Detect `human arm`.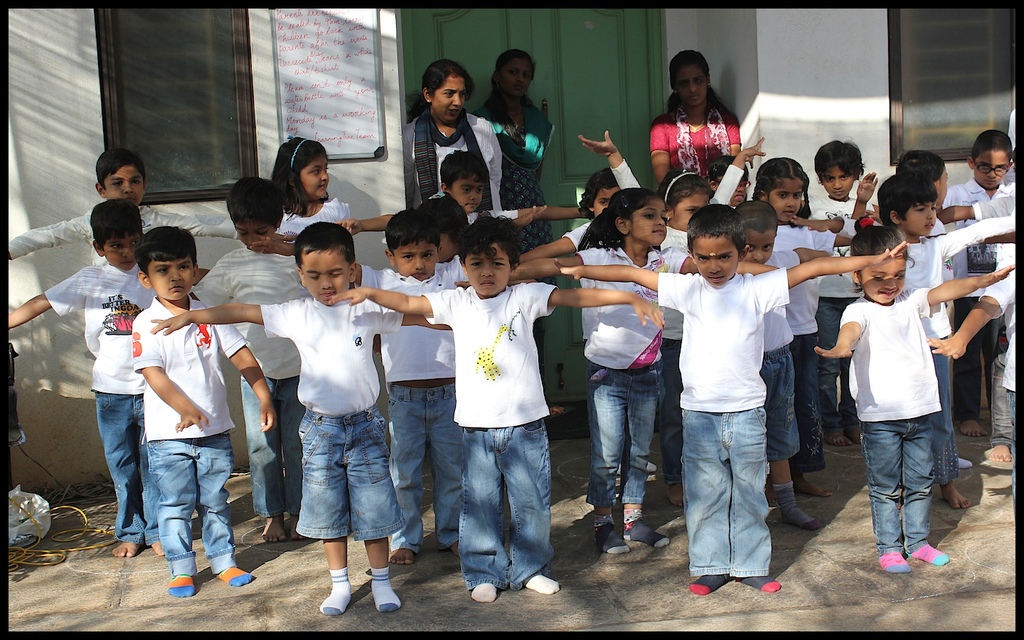
Detected at x1=919, y1=262, x2=1022, y2=363.
